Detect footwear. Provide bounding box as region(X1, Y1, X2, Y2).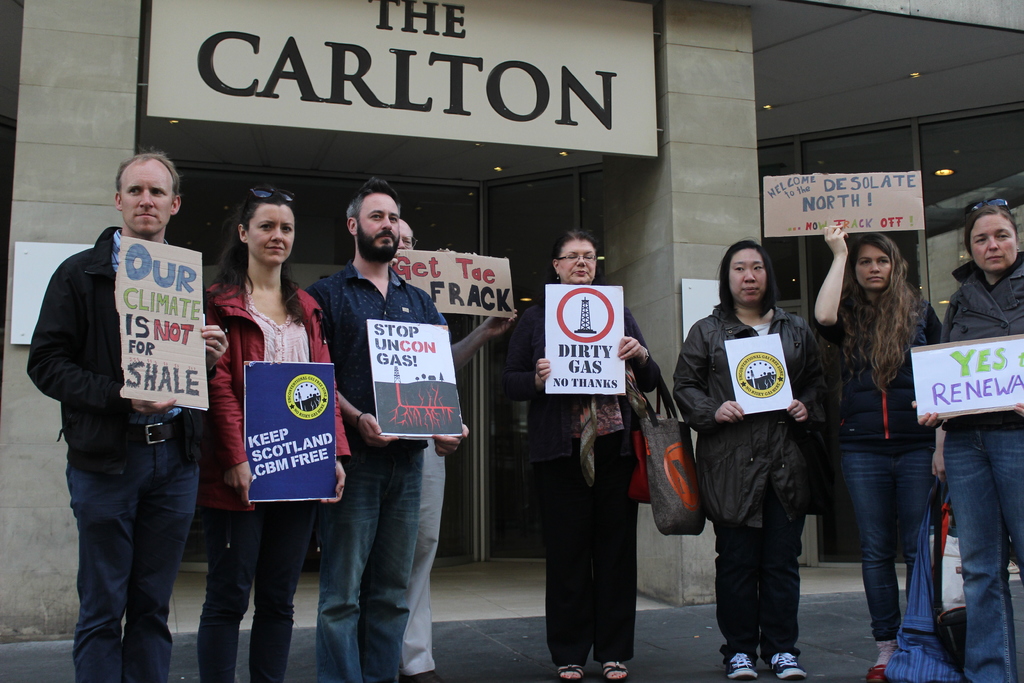
region(560, 664, 585, 682).
